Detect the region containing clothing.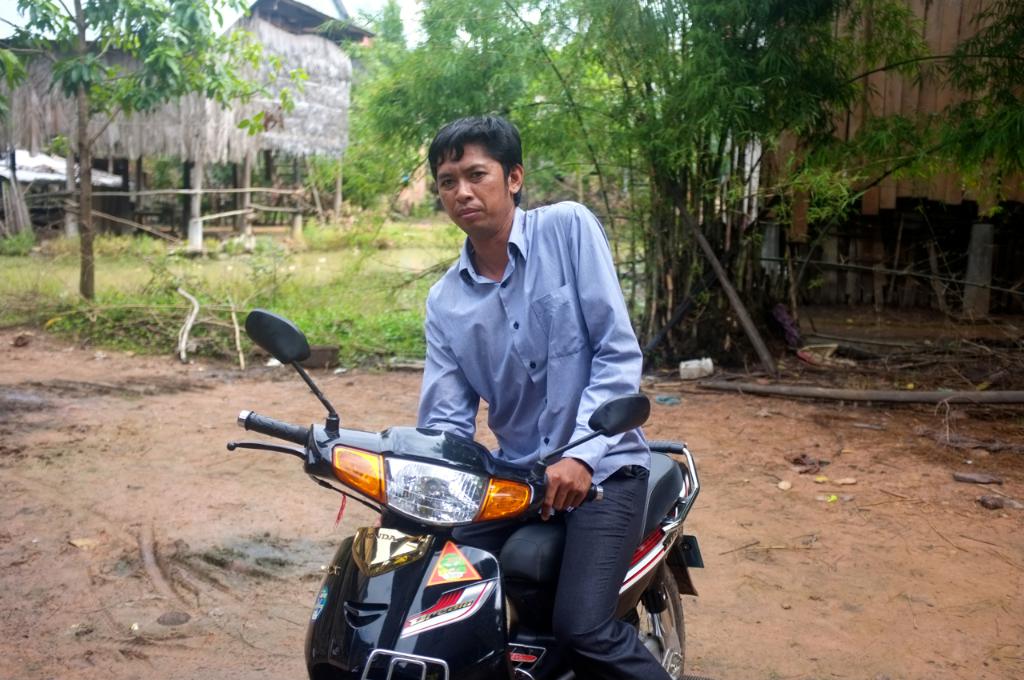
414/197/672/679.
